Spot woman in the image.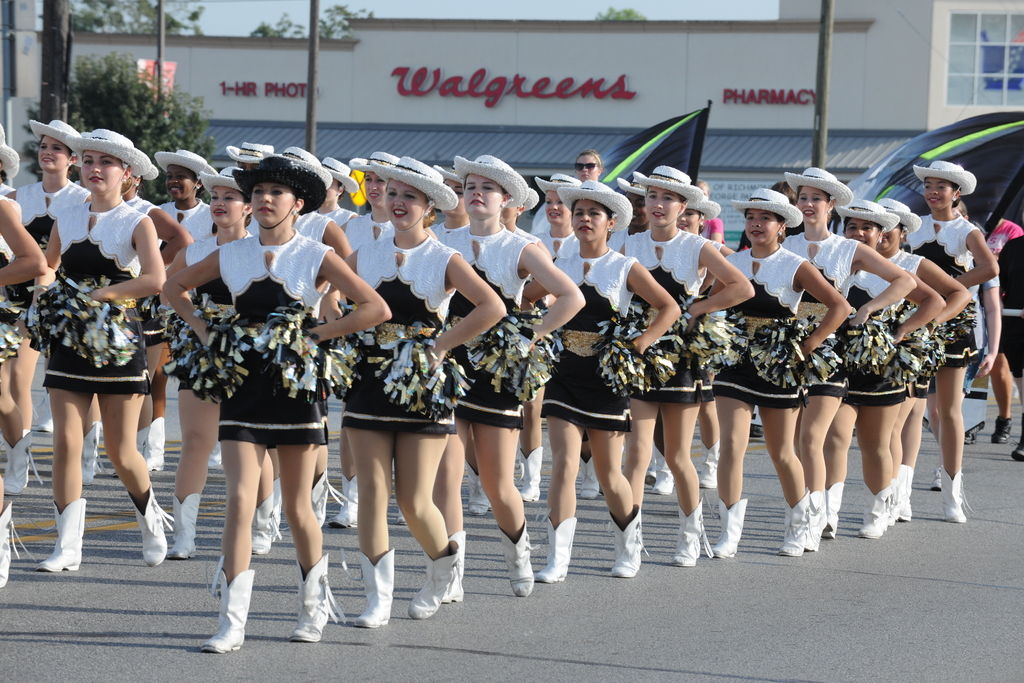
woman found at <box>521,172,595,504</box>.
